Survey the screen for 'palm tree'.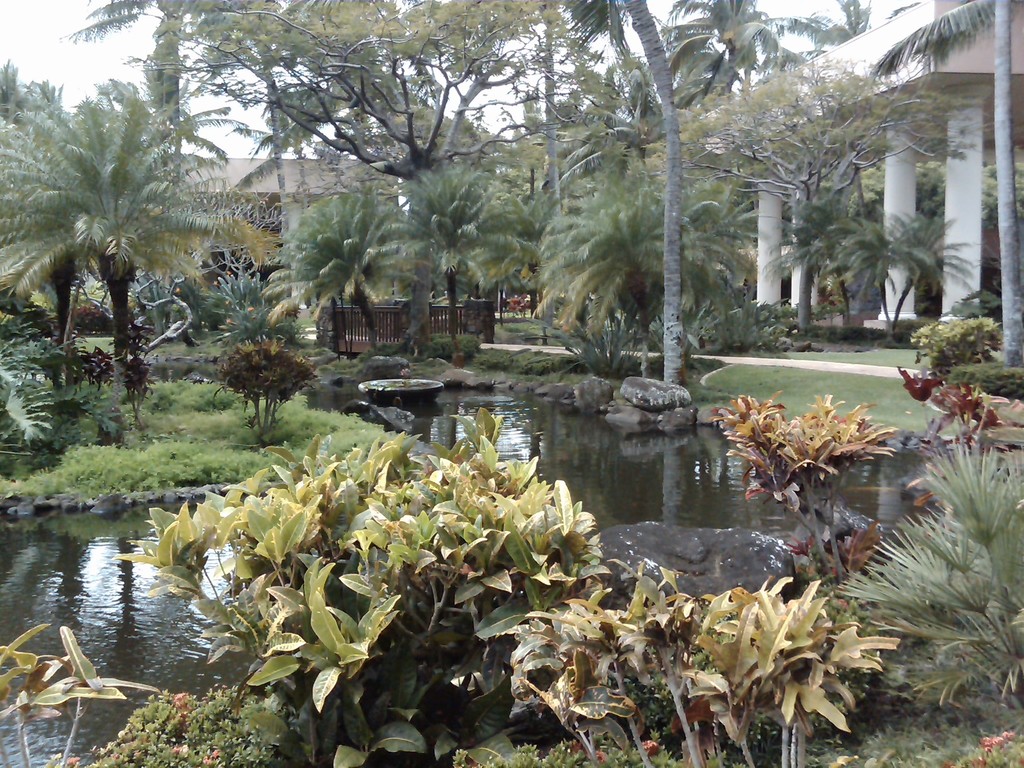
Survey found: {"x1": 269, "y1": 187, "x2": 396, "y2": 365}.
